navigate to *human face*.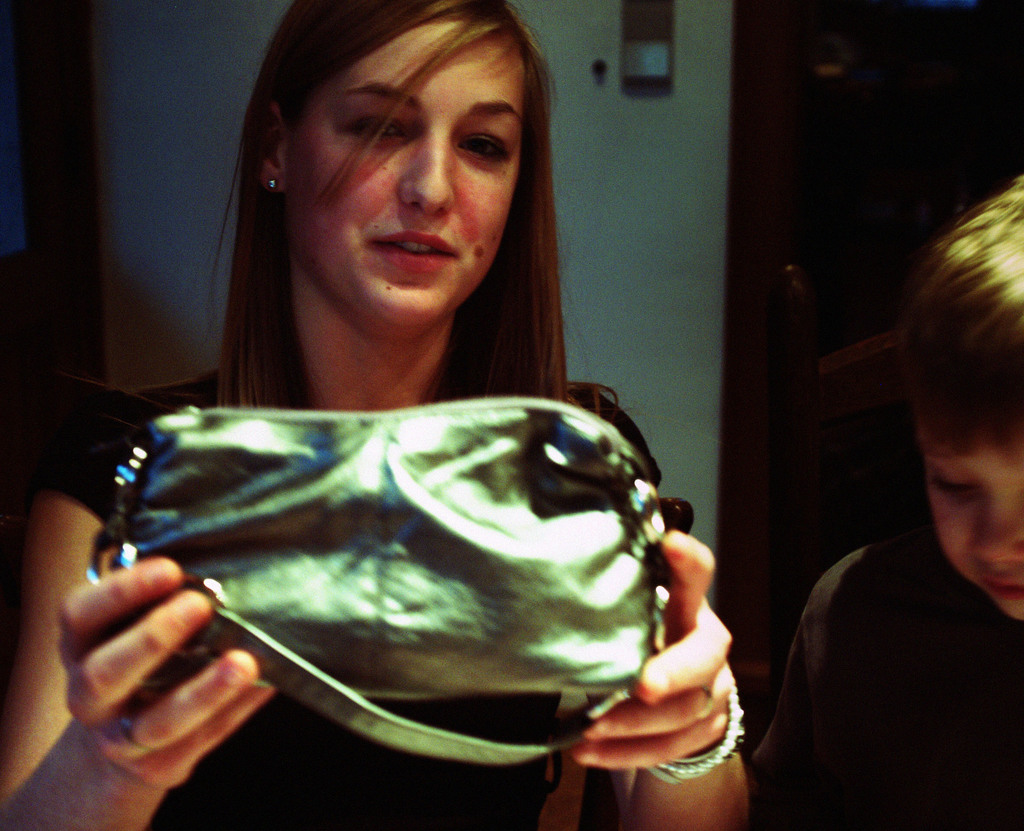
Navigation target: crop(285, 22, 525, 321).
